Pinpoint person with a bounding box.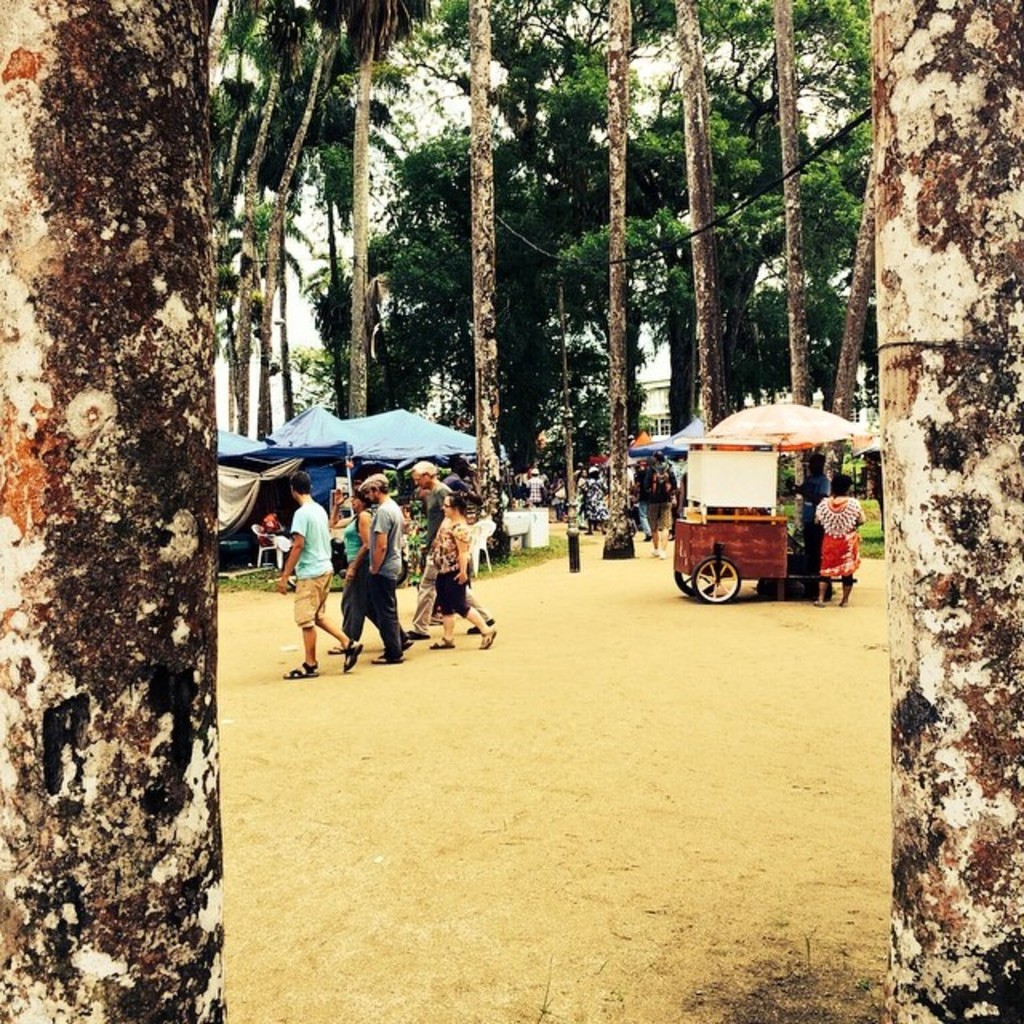
bbox=[328, 474, 397, 696].
